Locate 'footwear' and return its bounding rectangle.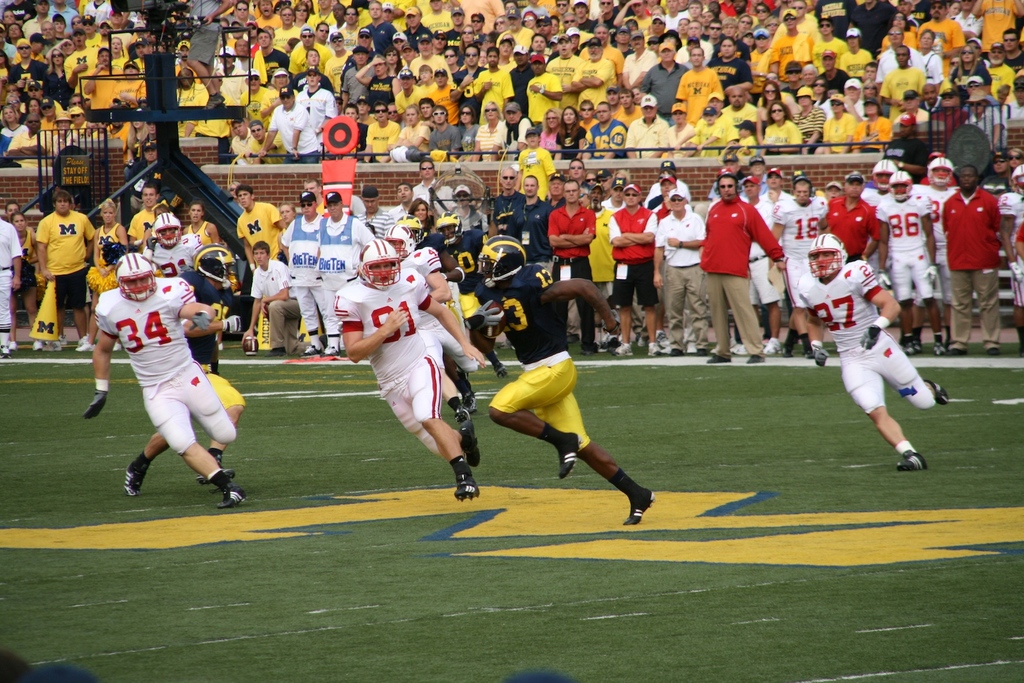
<bbox>0, 345, 10, 355</bbox>.
